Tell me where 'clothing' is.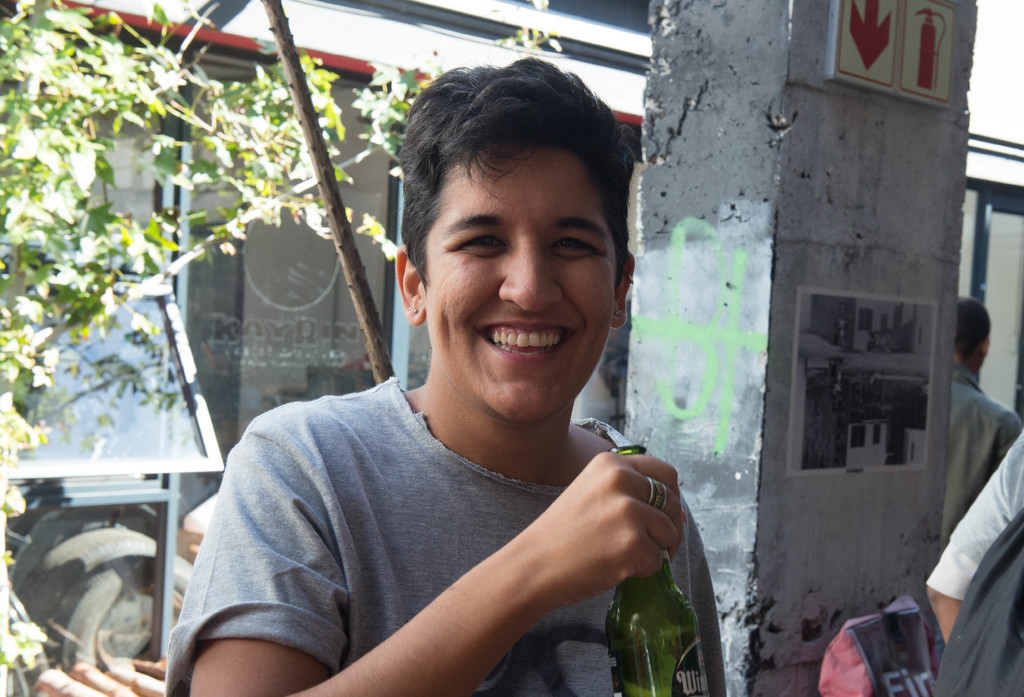
'clothing' is at box=[934, 365, 1023, 539].
